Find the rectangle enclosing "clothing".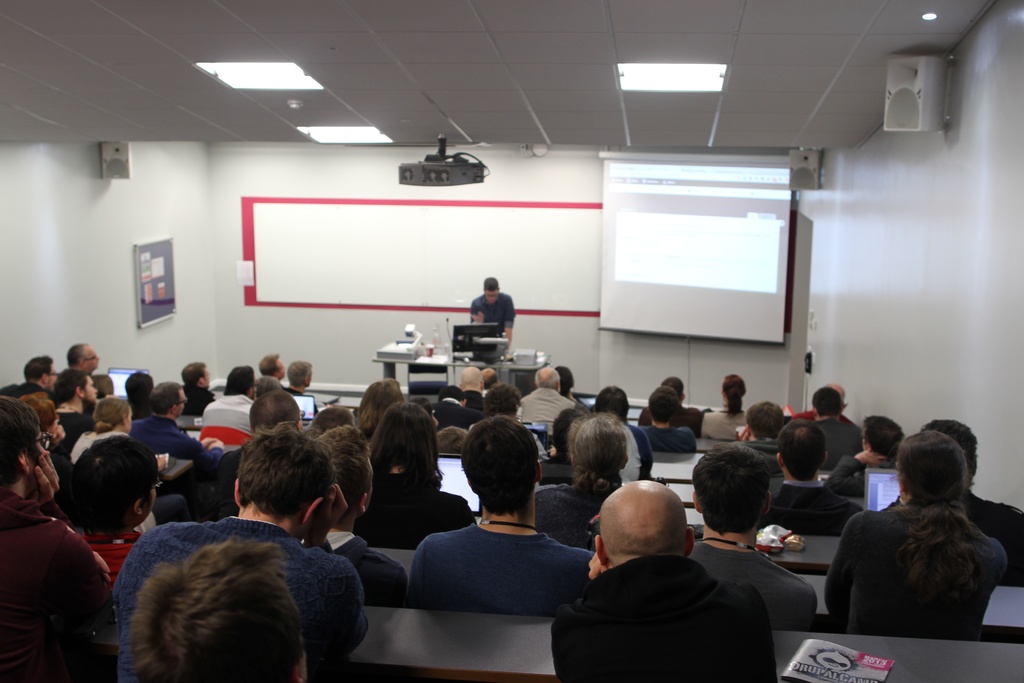
l=979, t=491, r=1023, b=597.
